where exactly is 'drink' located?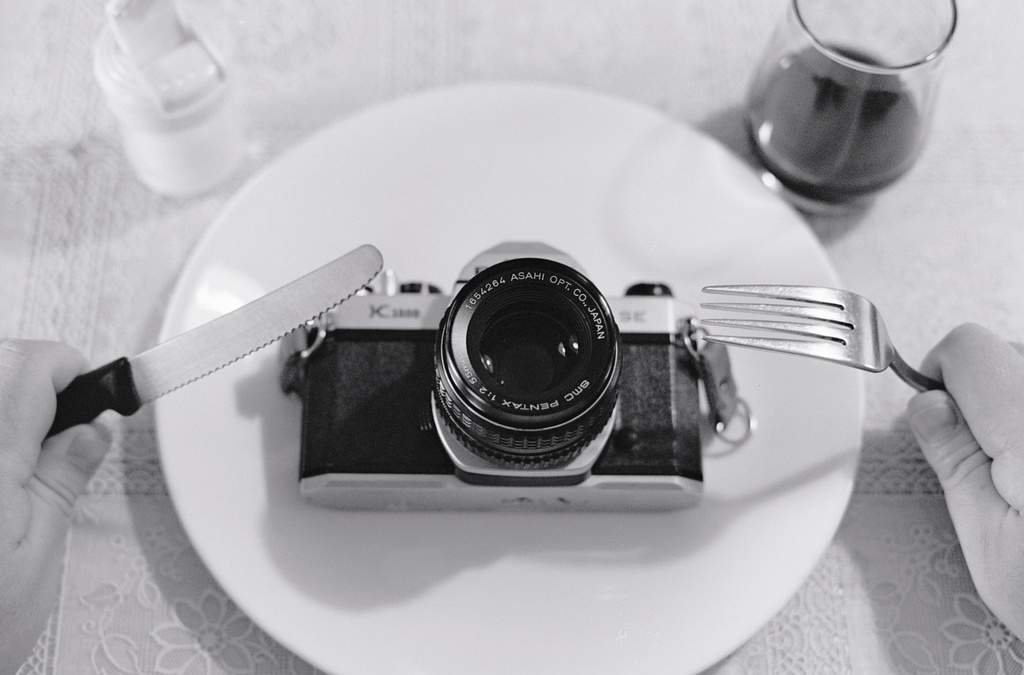
Its bounding box is x1=738 y1=0 x2=952 y2=218.
